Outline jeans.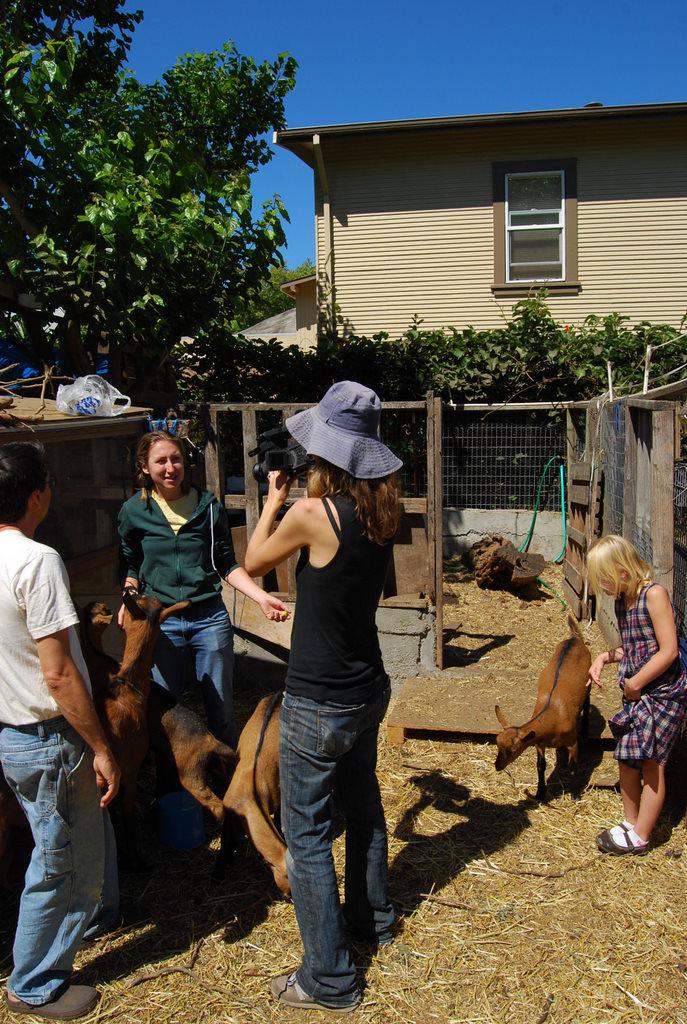
Outline: 151,593,229,730.
